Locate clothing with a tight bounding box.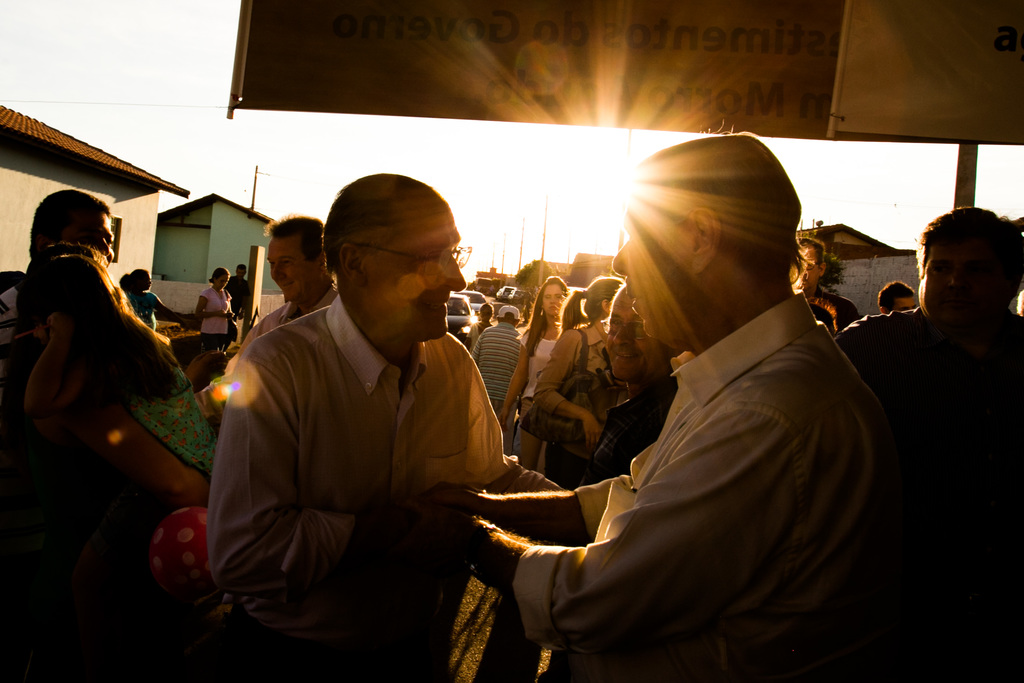
select_region(223, 274, 253, 325).
